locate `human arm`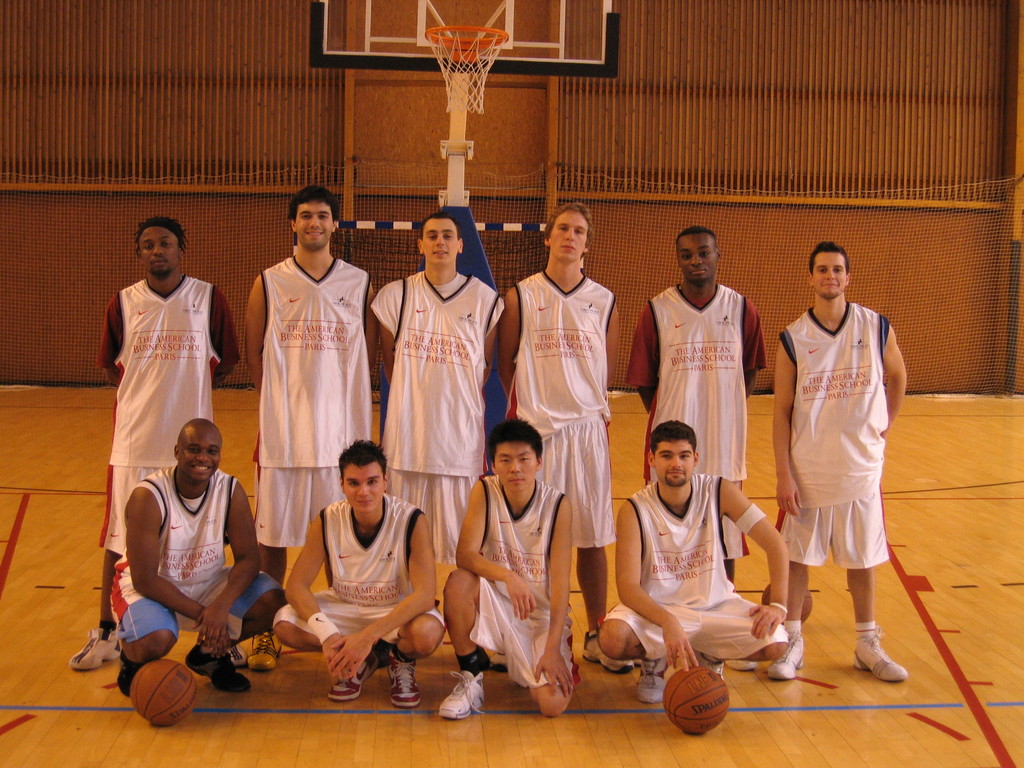
(x1=625, y1=543, x2=697, y2=678)
